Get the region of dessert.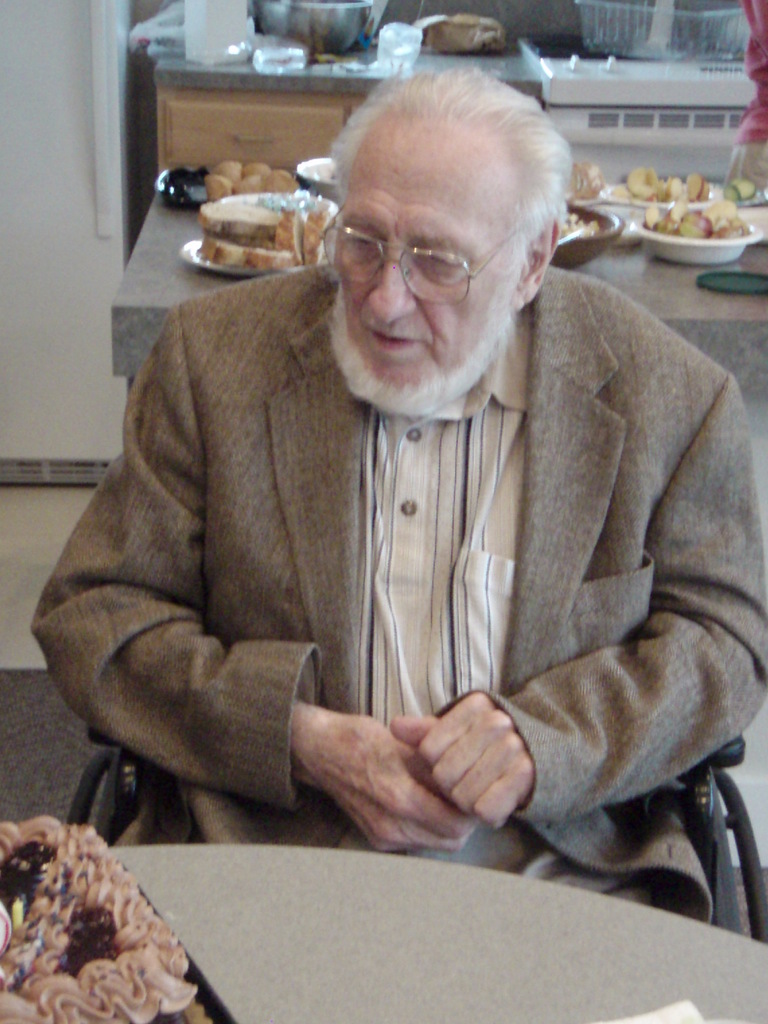
[x1=195, y1=154, x2=300, y2=195].
